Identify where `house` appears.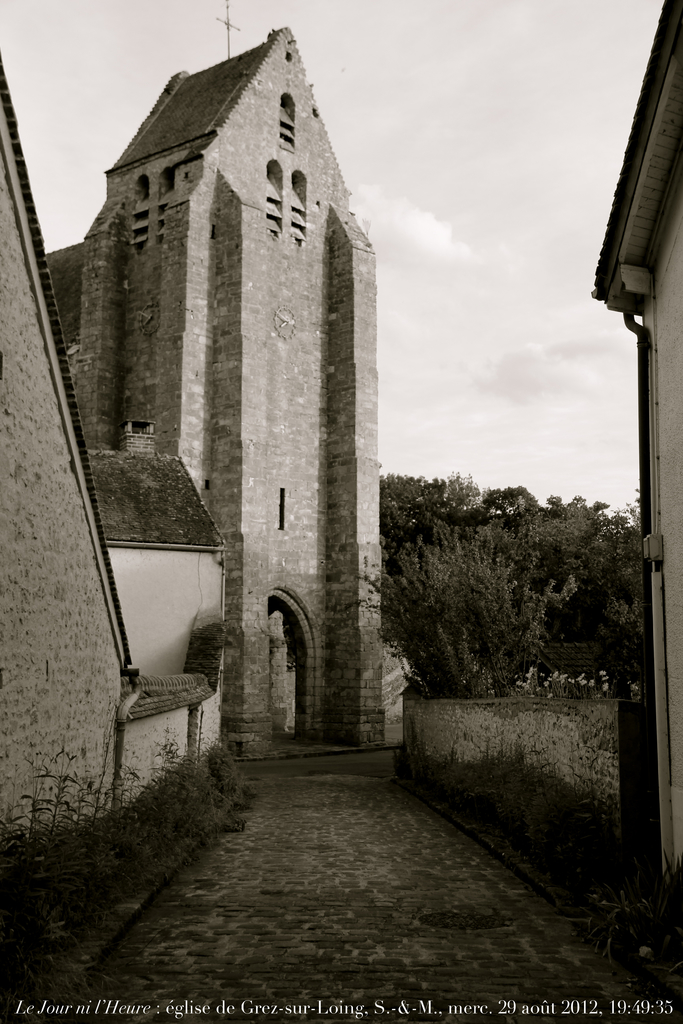
Appears at (589,0,682,883).
